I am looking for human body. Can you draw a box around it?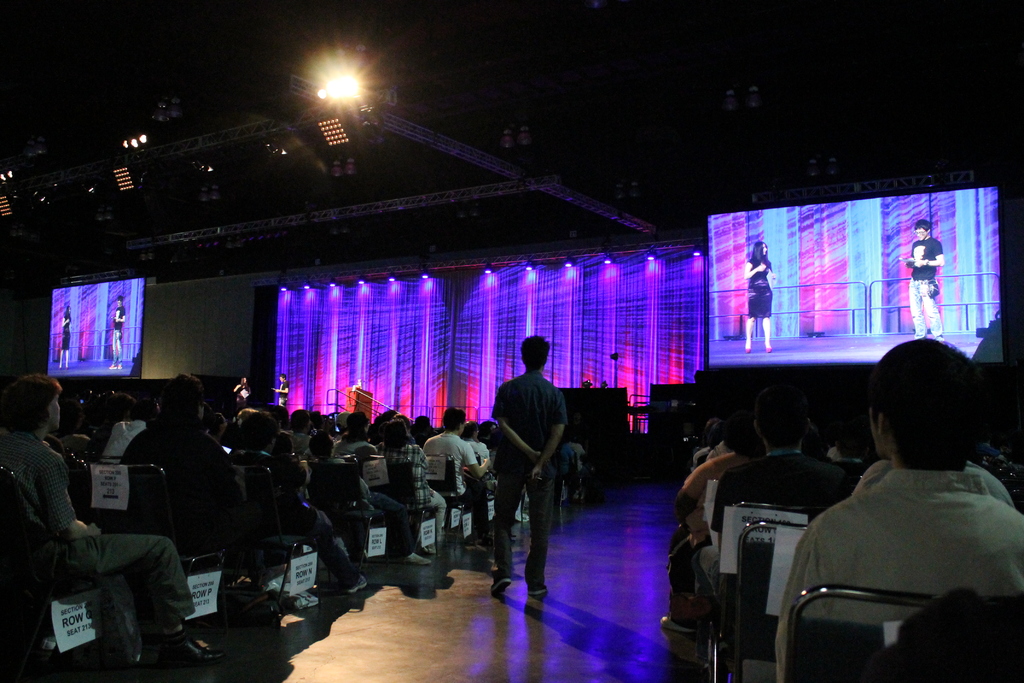
Sure, the bounding box is x1=115 y1=371 x2=236 y2=598.
